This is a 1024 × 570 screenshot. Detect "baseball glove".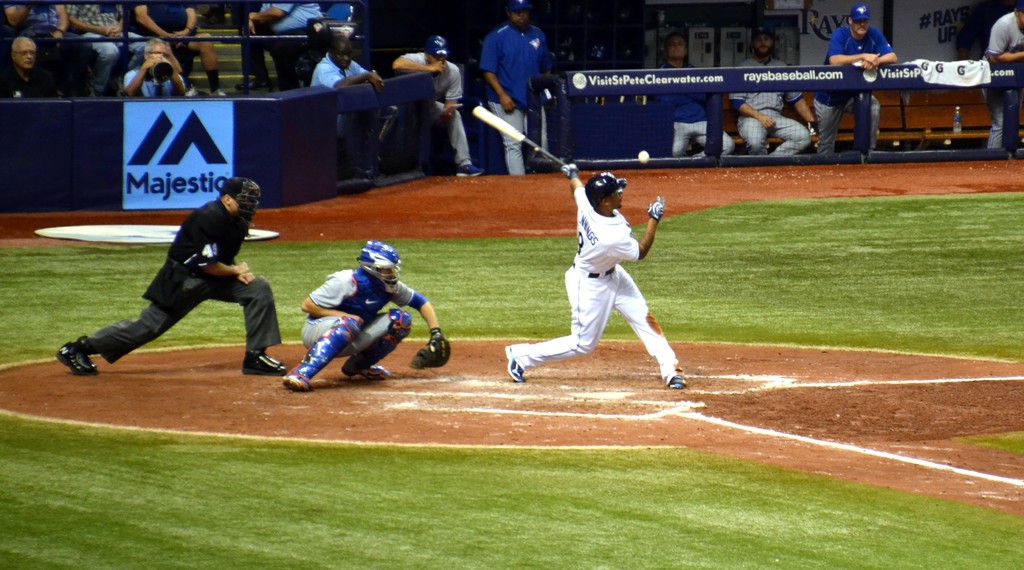
bbox=(409, 326, 450, 370).
